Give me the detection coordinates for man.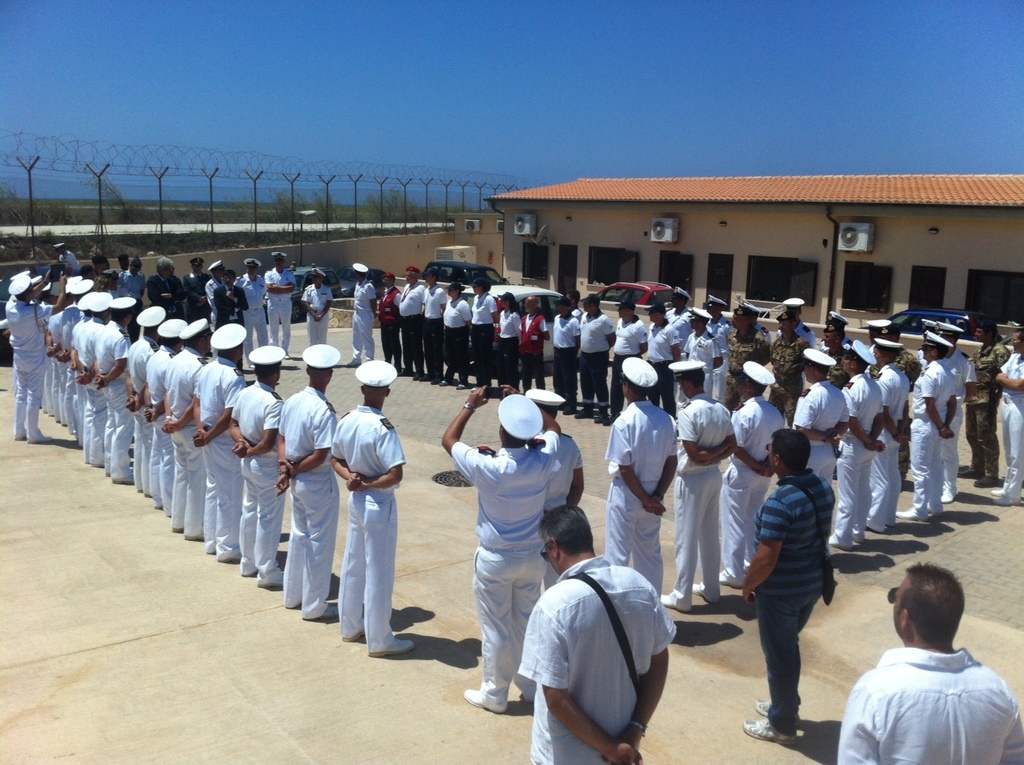
[673,364,740,593].
